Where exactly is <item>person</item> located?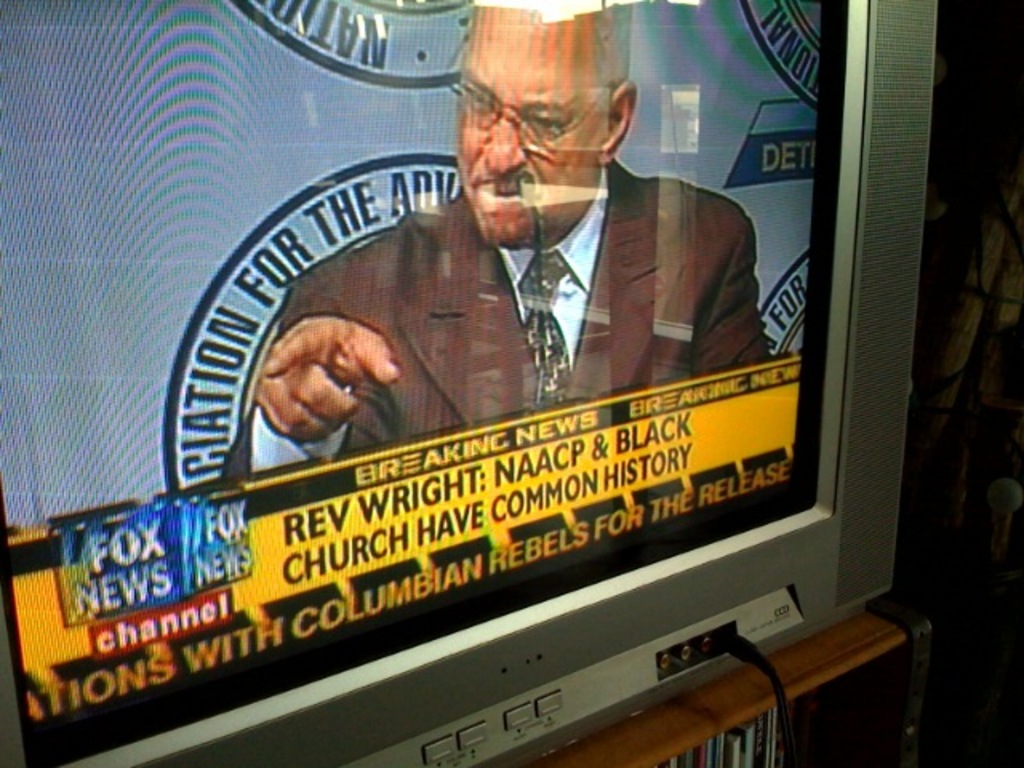
Its bounding box is (259,6,776,469).
